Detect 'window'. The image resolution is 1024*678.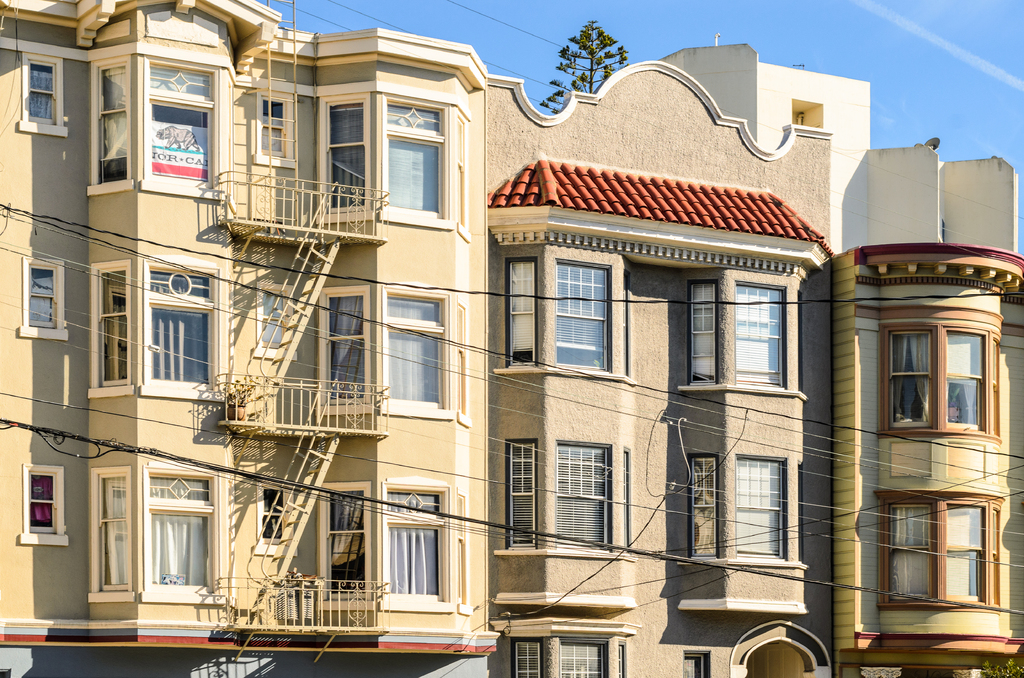
(left=380, top=283, right=448, bottom=422).
